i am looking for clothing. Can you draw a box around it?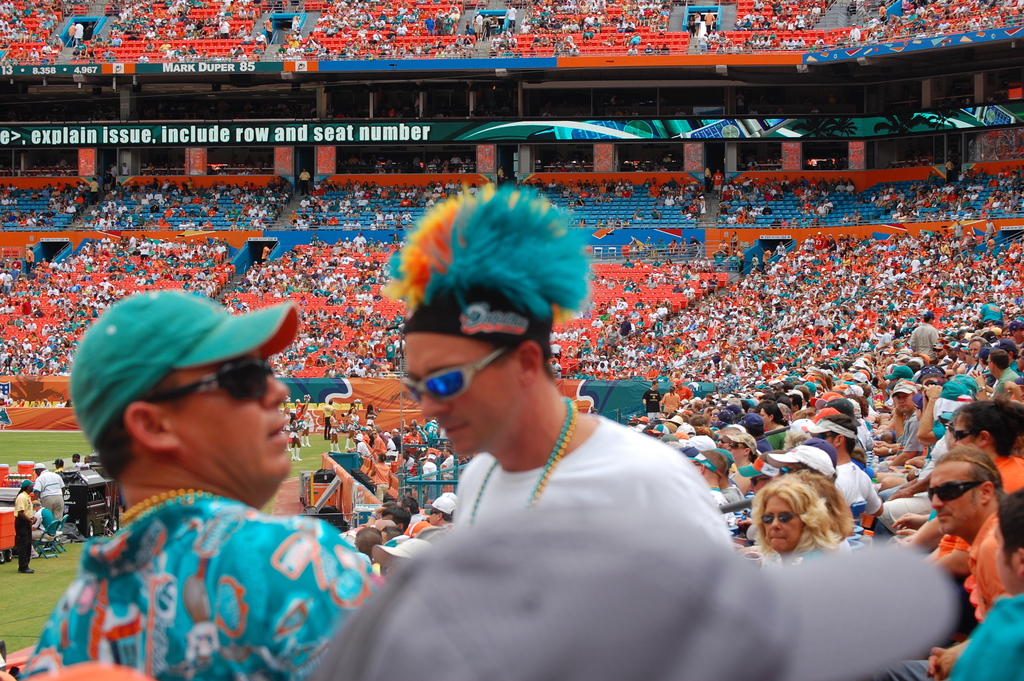
Sure, the bounding box is 6,311,15,328.
